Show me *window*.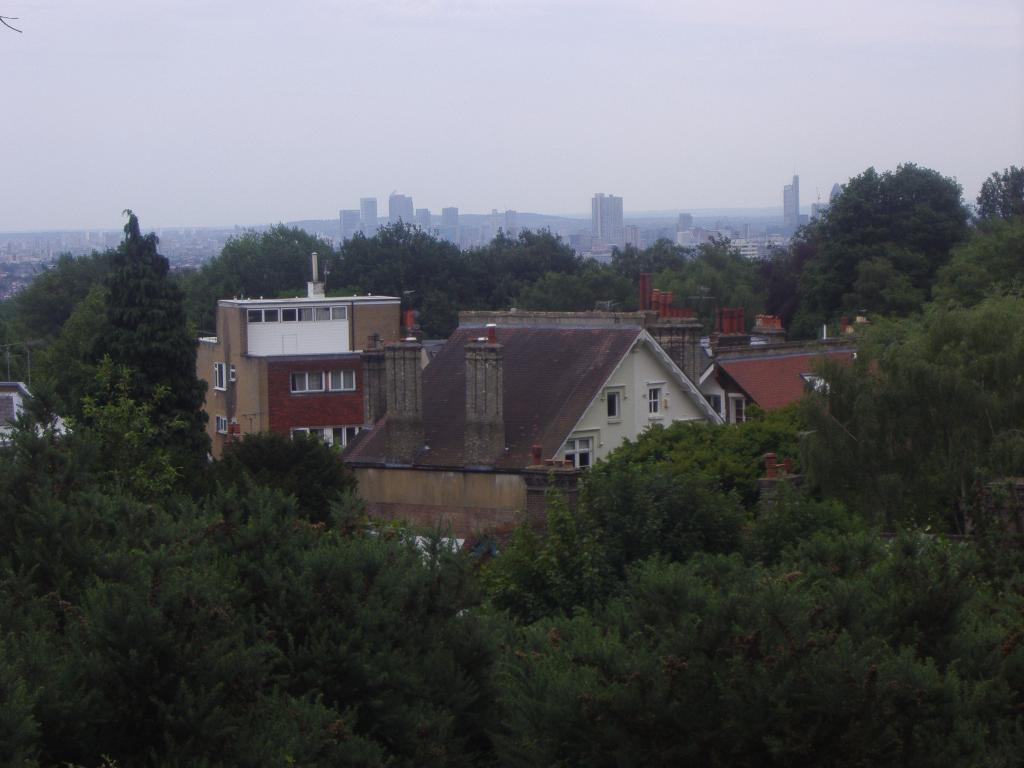
*window* is here: 599:381:628:424.
